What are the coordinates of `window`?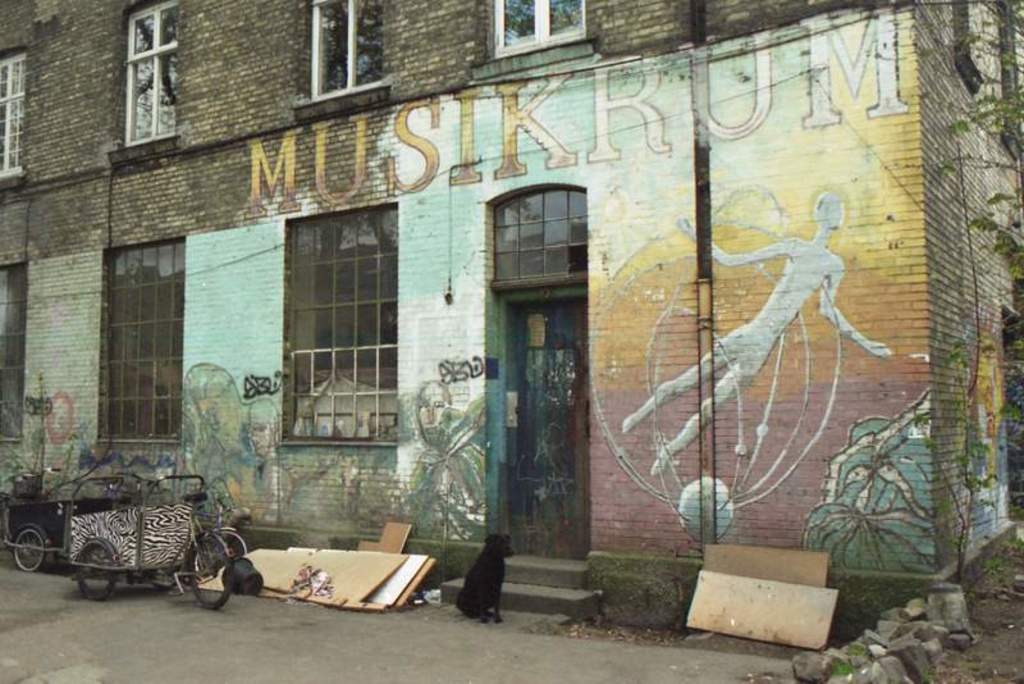
bbox(463, 0, 603, 67).
